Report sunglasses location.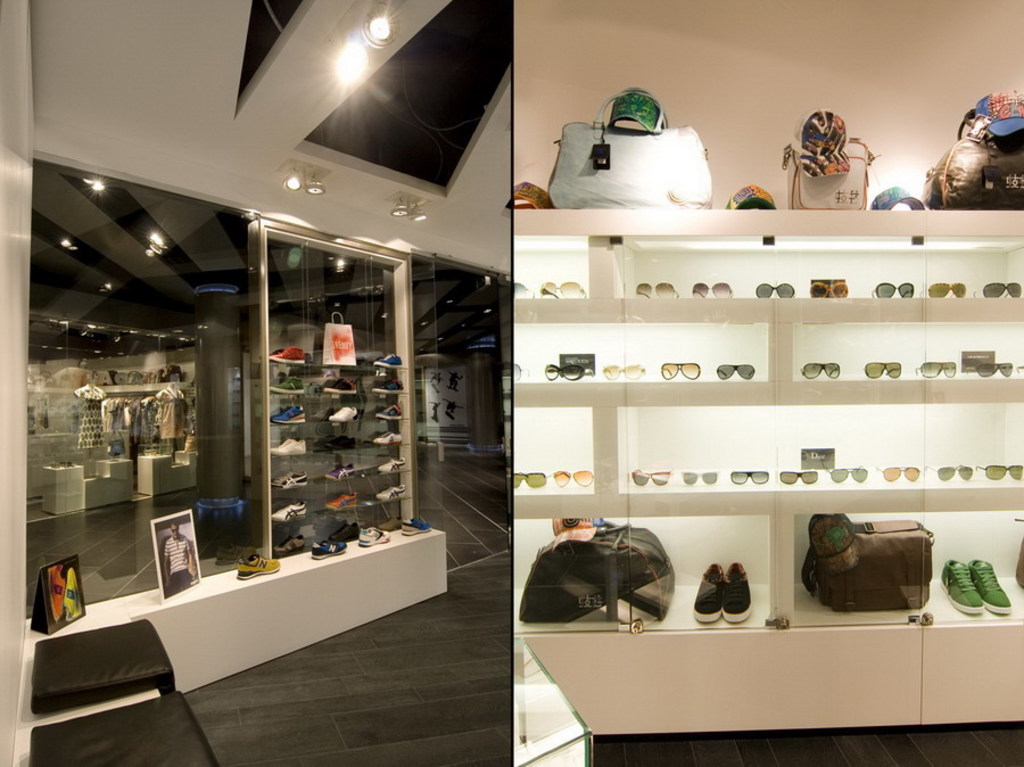
Report: [left=510, top=469, right=544, bottom=495].
